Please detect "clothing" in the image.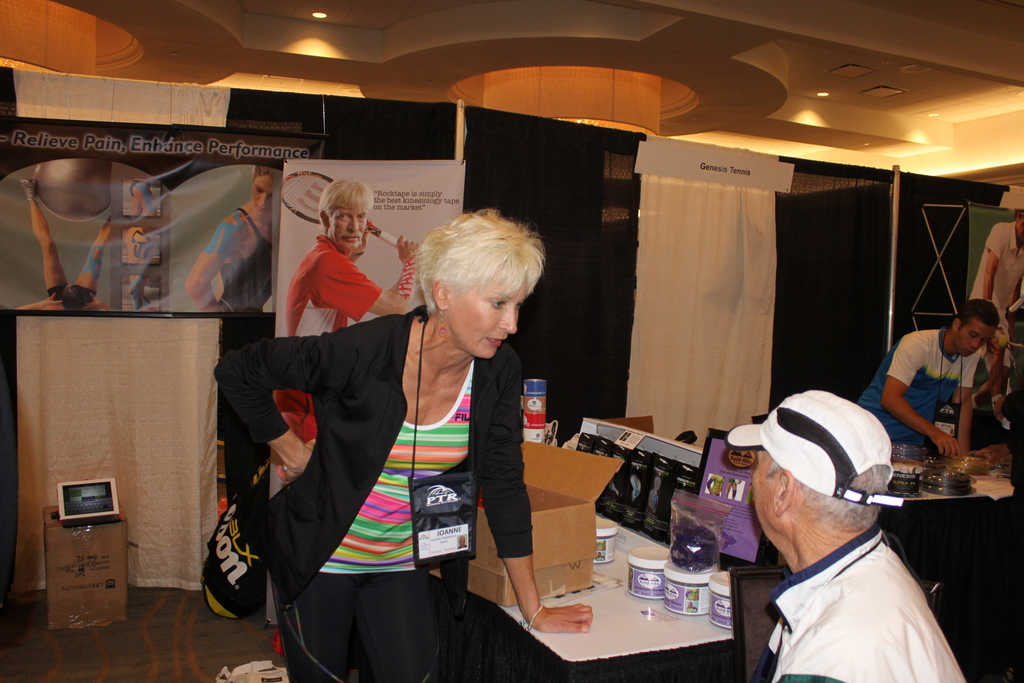
bbox=[213, 302, 534, 608].
